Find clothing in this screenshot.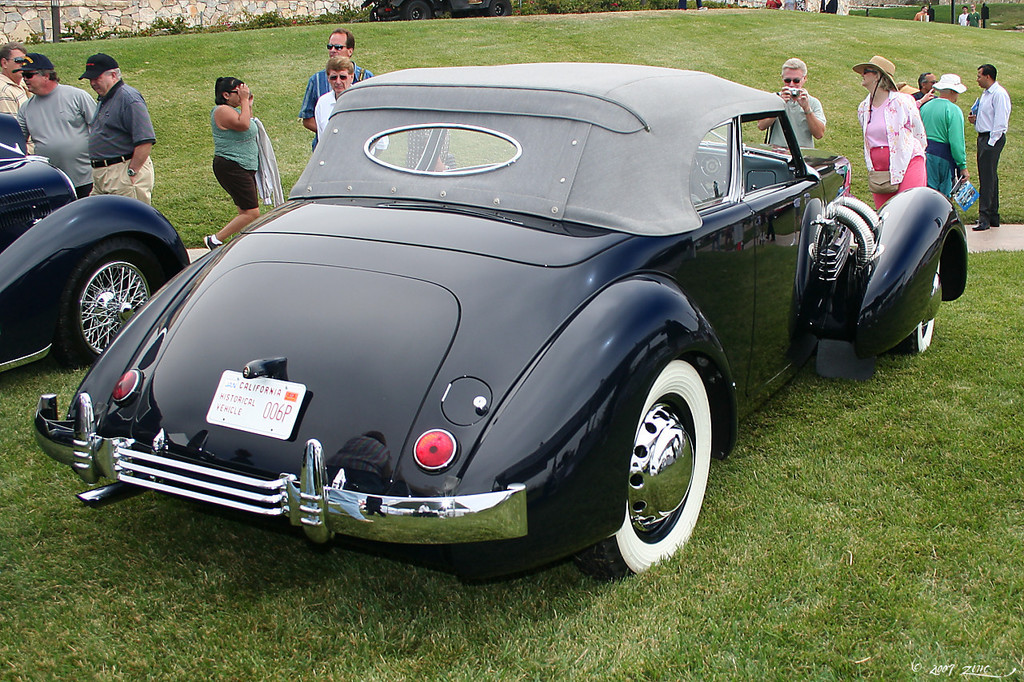
The bounding box for clothing is (left=772, top=86, right=826, bottom=151).
